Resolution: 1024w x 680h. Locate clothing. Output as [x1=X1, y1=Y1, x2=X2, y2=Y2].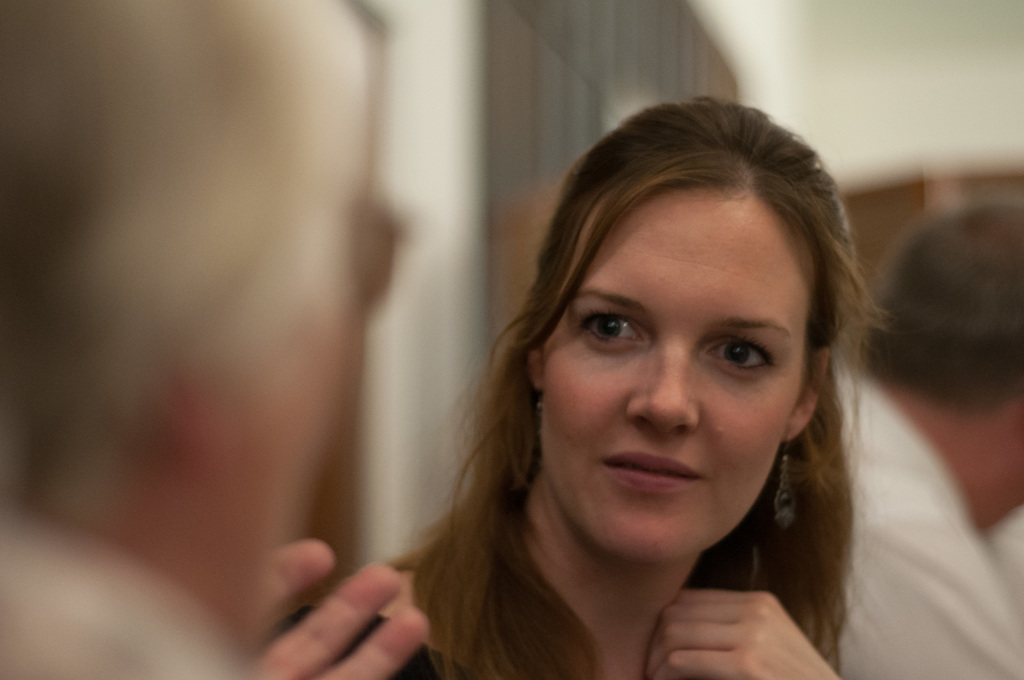
[x1=842, y1=368, x2=1023, y2=679].
